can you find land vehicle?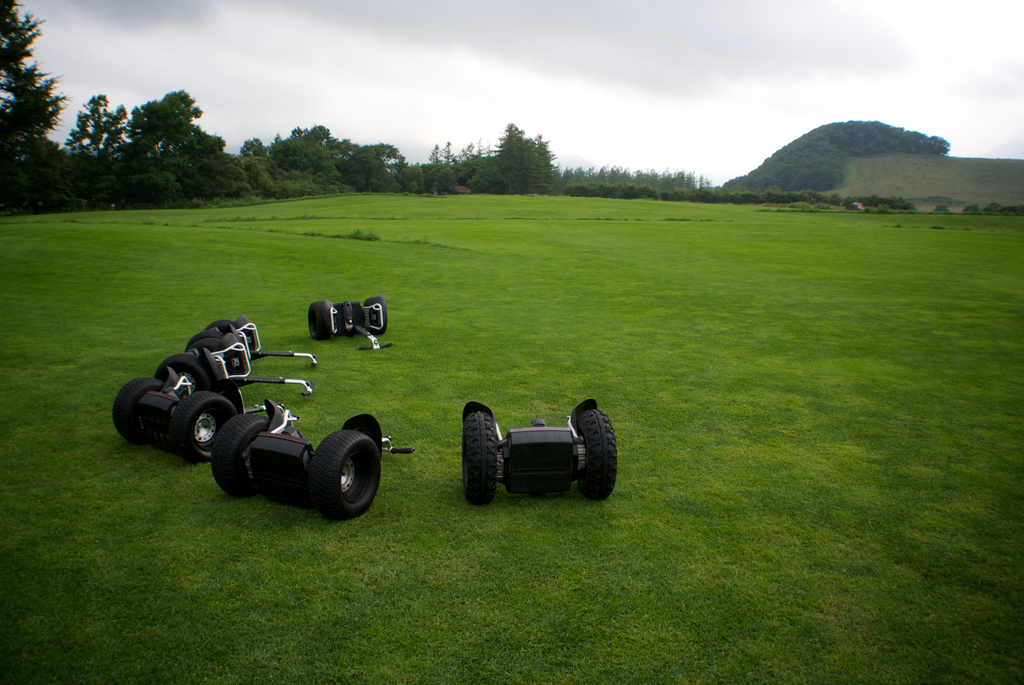
Yes, bounding box: rect(464, 402, 616, 504).
